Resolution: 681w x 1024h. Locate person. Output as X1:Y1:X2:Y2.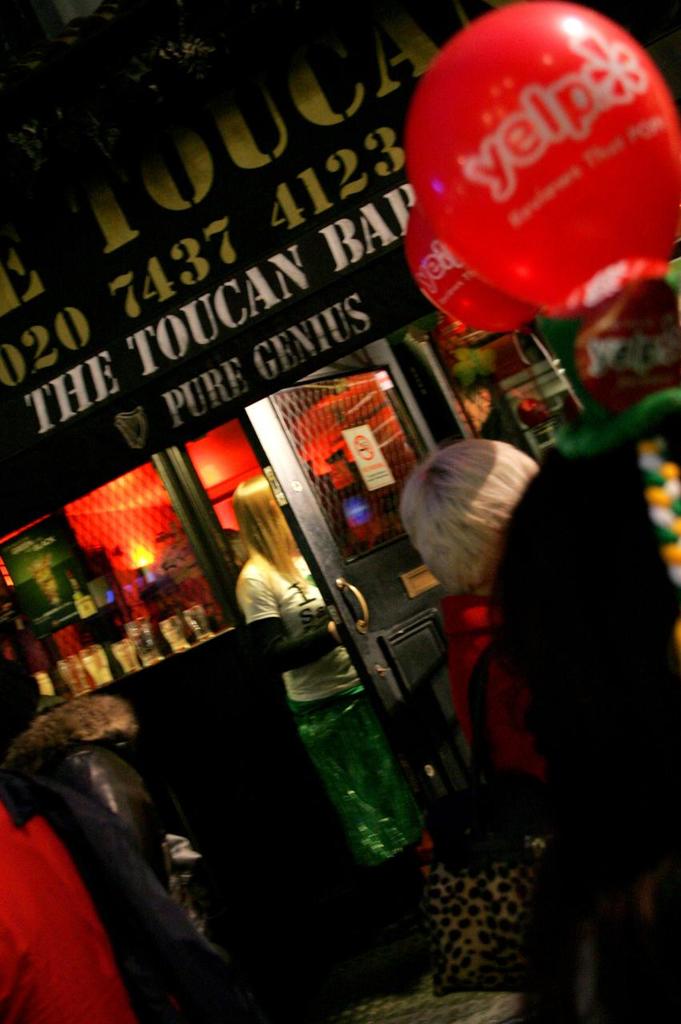
395:427:560:836.
